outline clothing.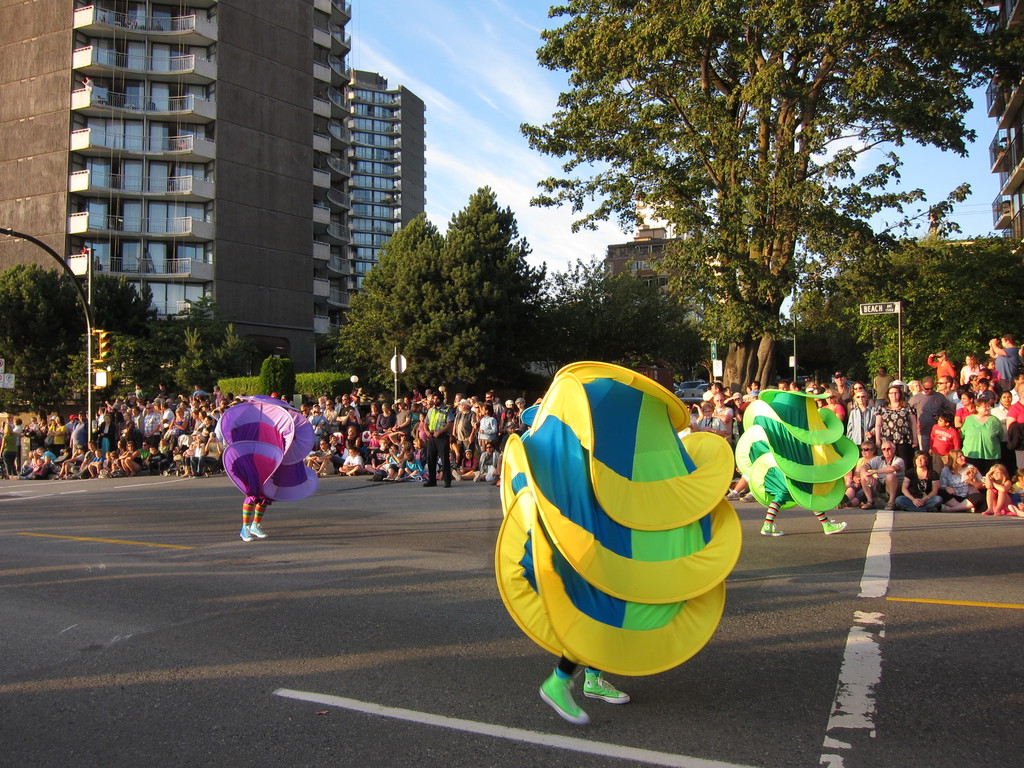
Outline: Rect(749, 384, 861, 531).
